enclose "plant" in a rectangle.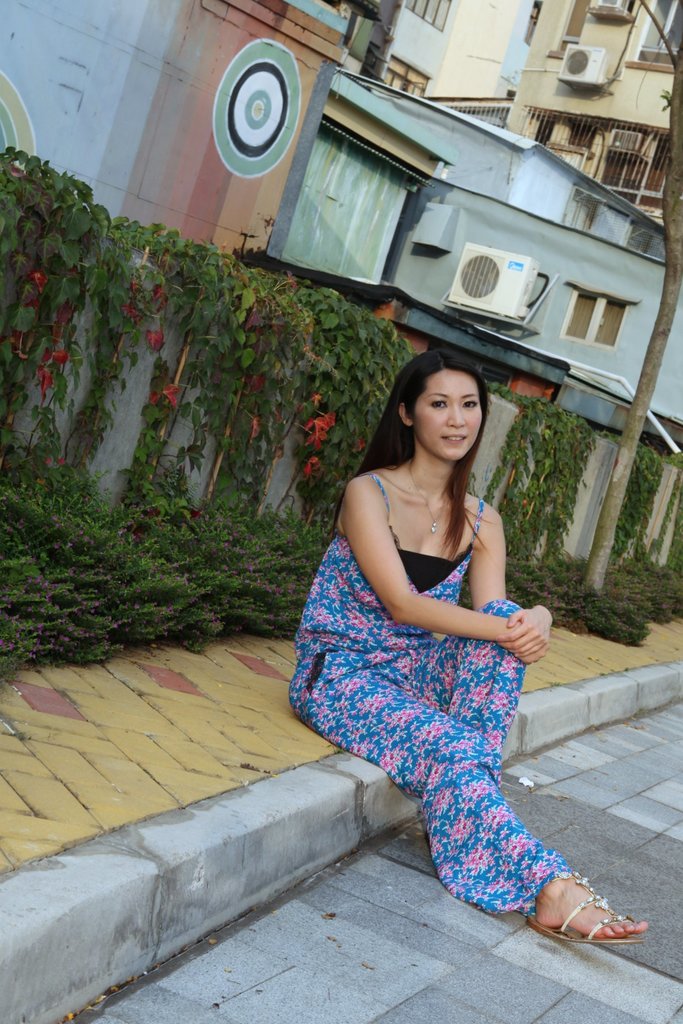
box(271, 270, 423, 545).
